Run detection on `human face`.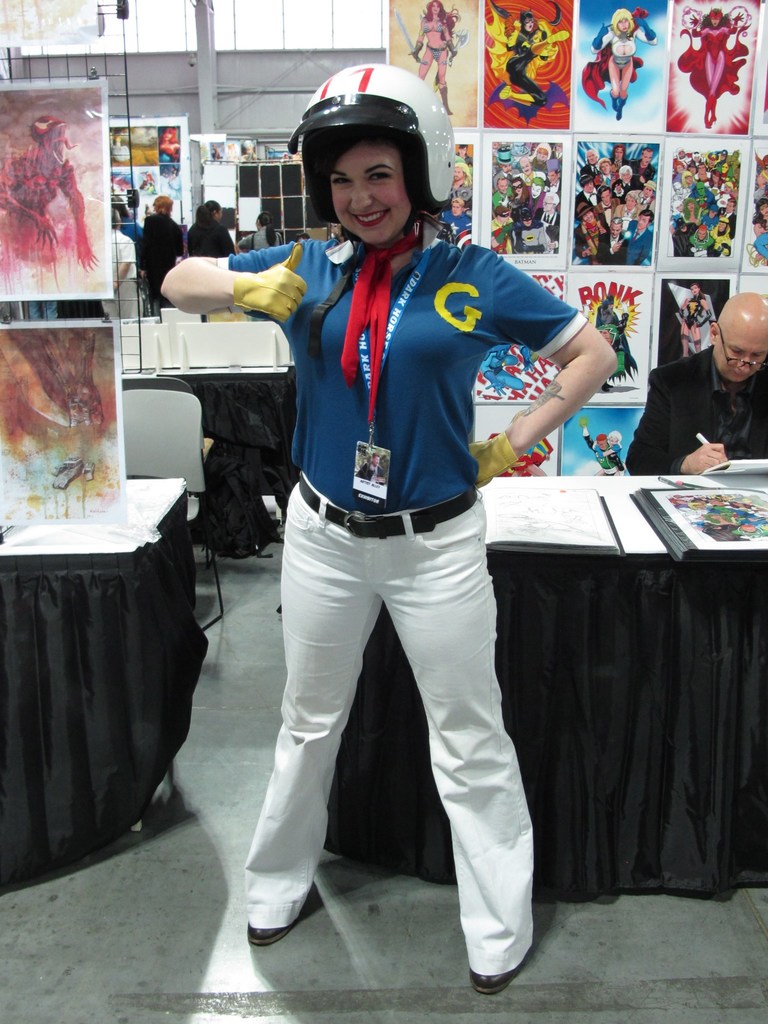
Result: [610, 223, 622, 237].
